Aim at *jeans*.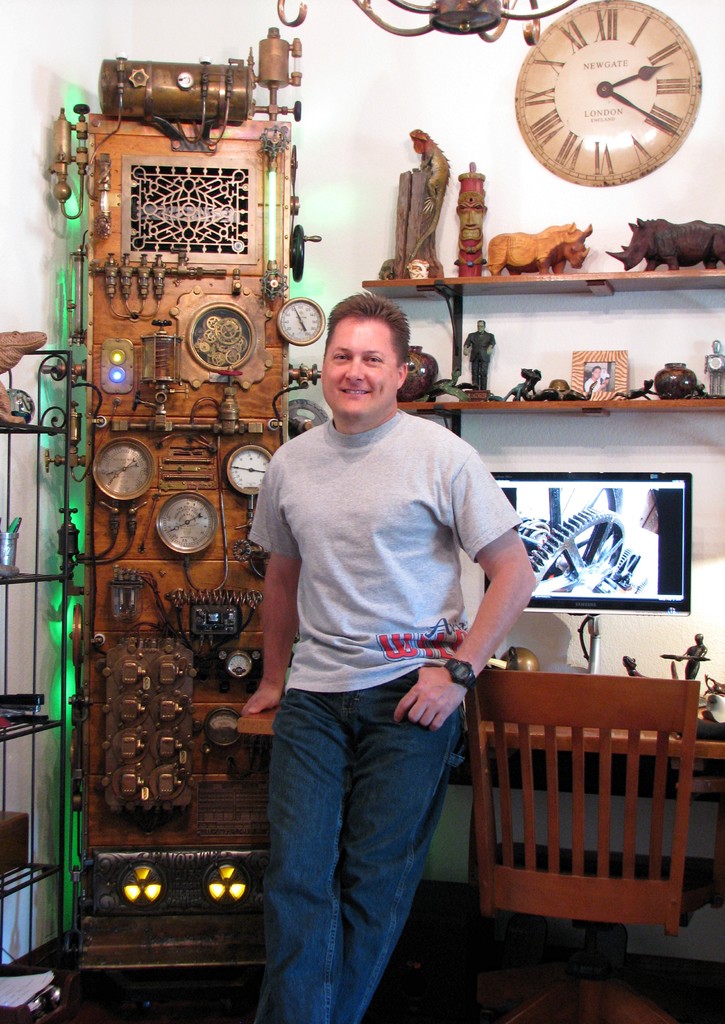
Aimed at (239, 666, 484, 1017).
